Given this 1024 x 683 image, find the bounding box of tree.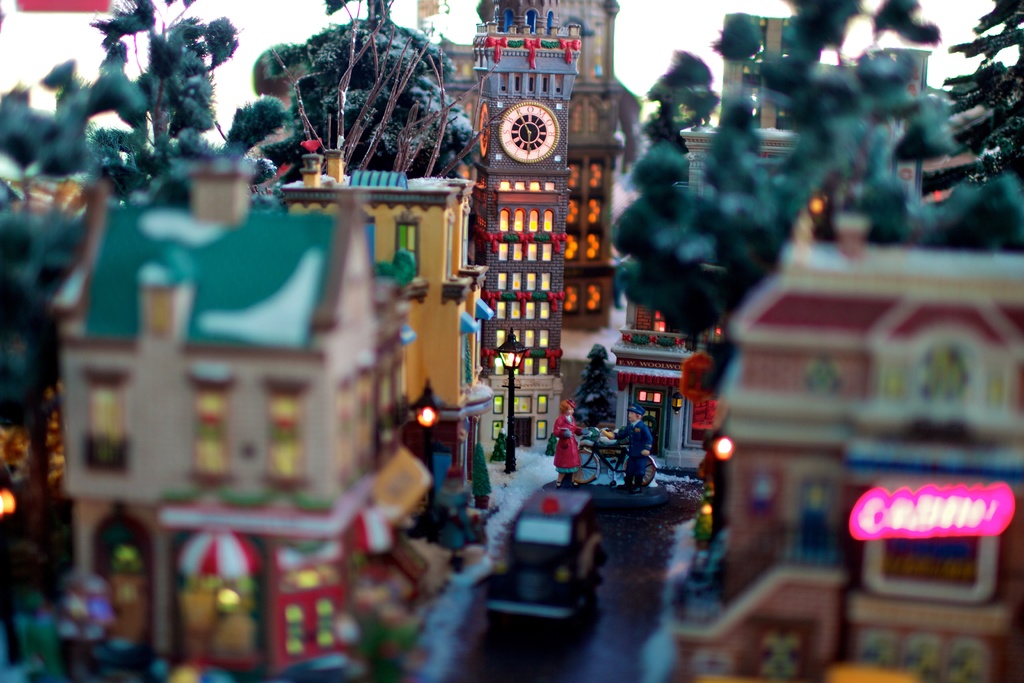
<region>0, 60, 167, 226</region>.
